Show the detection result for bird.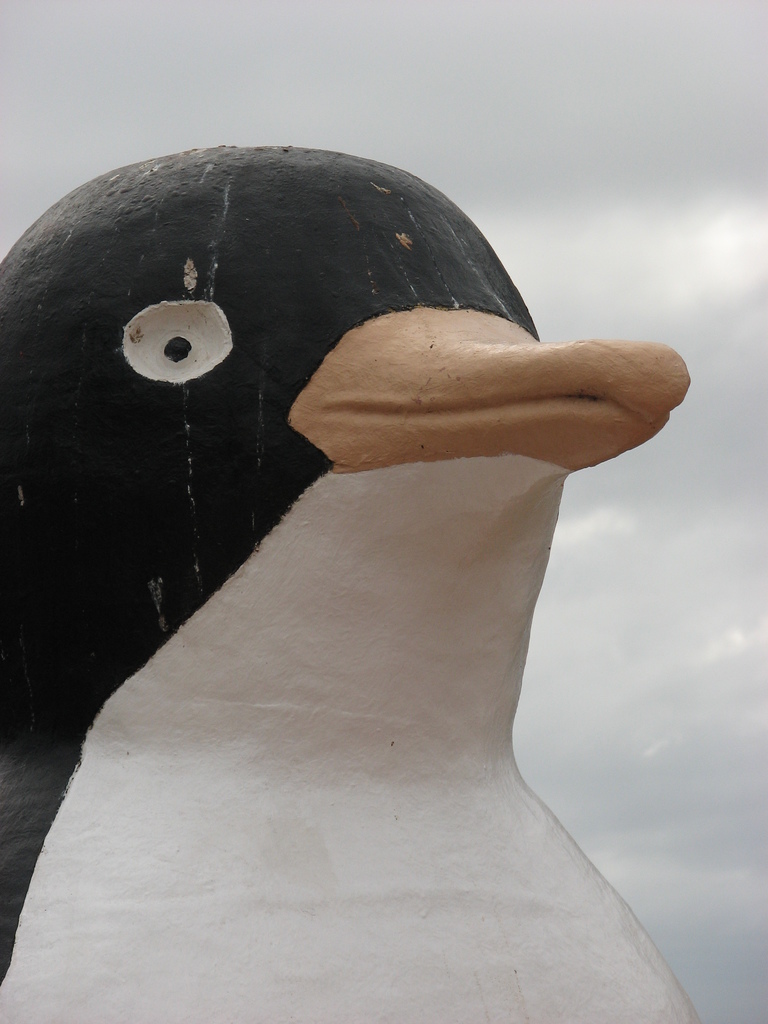
pyautogui.locateOnScreen(0, 129, 763, 899).
